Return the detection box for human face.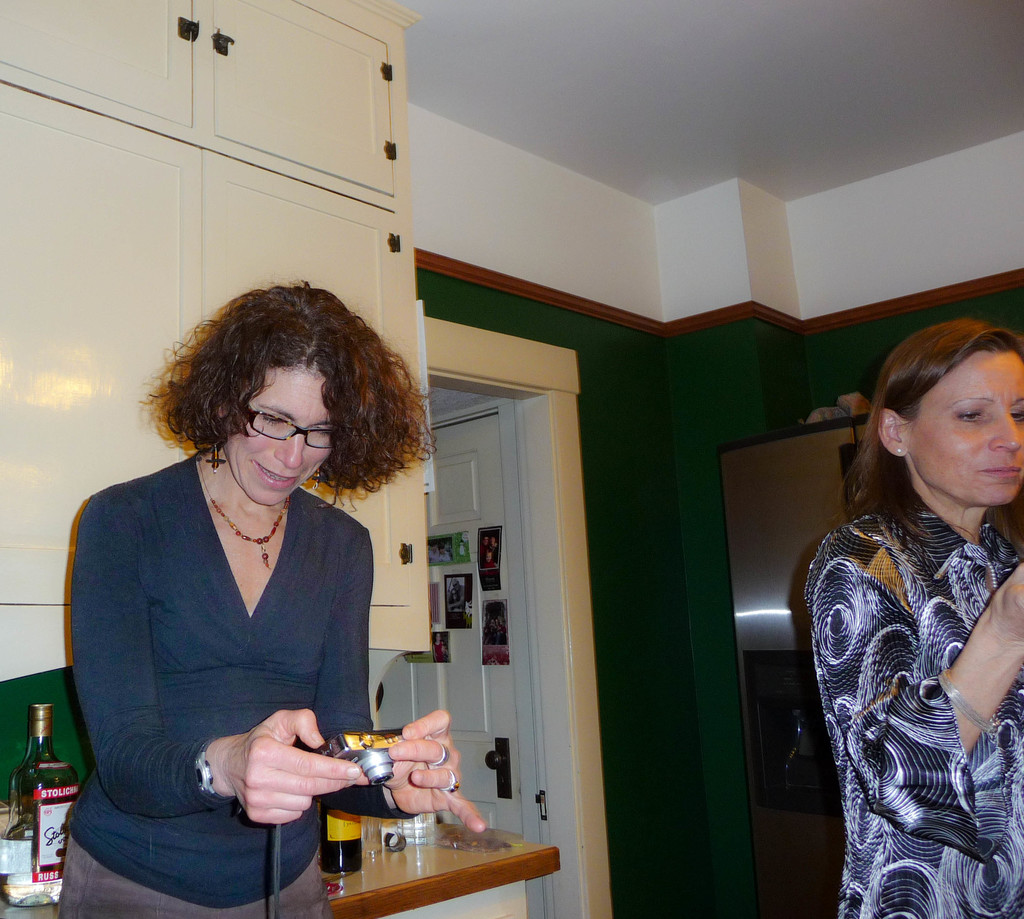
222 366 340 505.
